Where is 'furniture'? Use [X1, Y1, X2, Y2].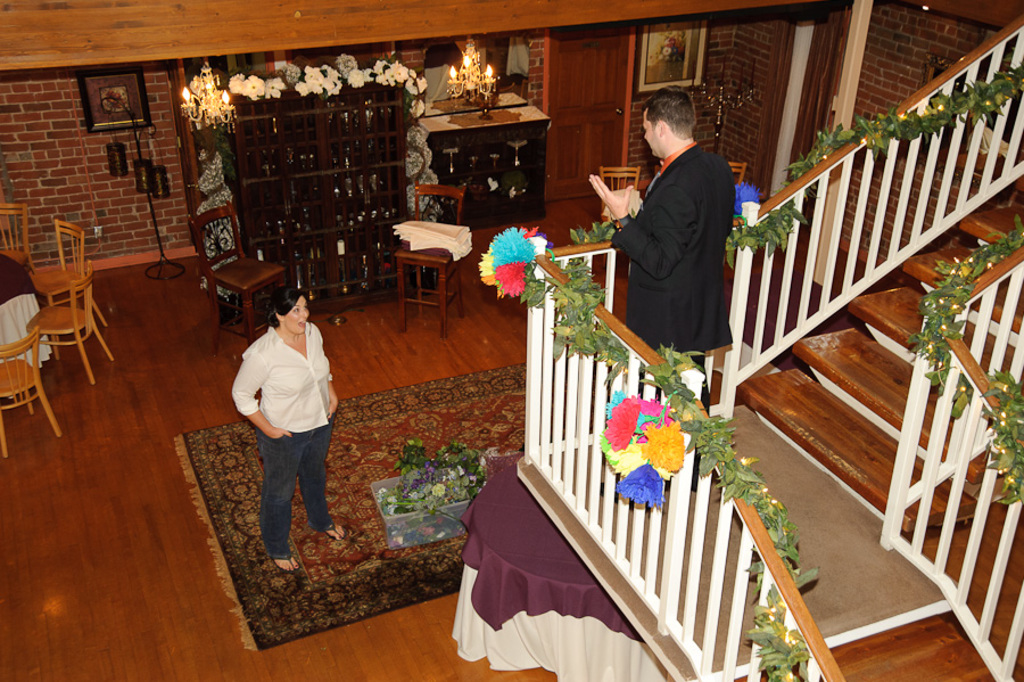
[30, 260, 112, 381].
